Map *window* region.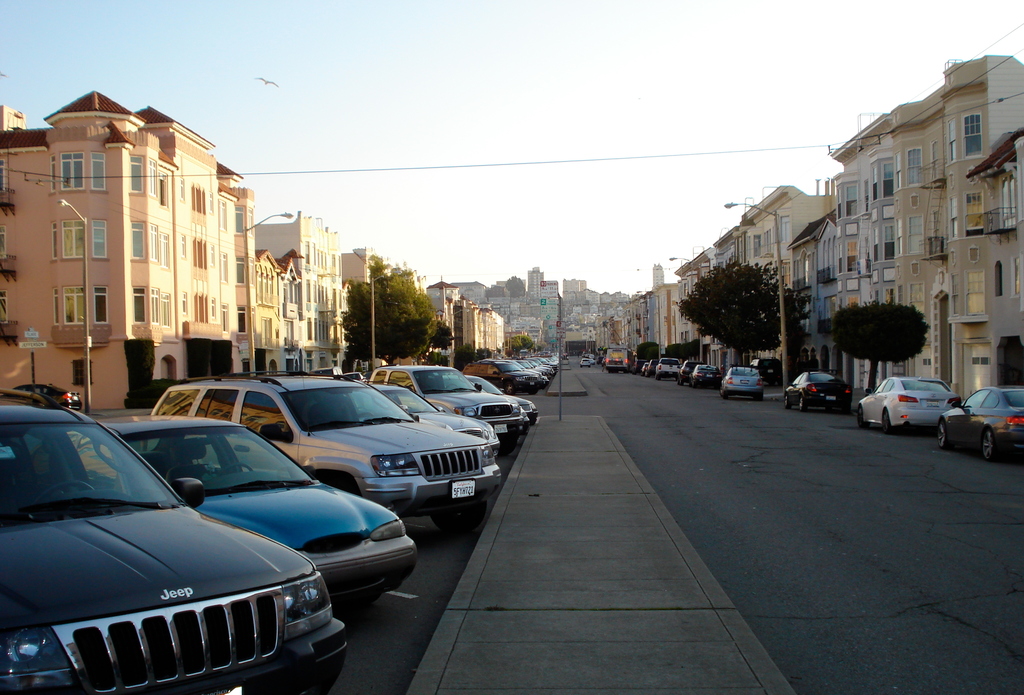
Mapped to bbox(92, 151, 104, 195).
